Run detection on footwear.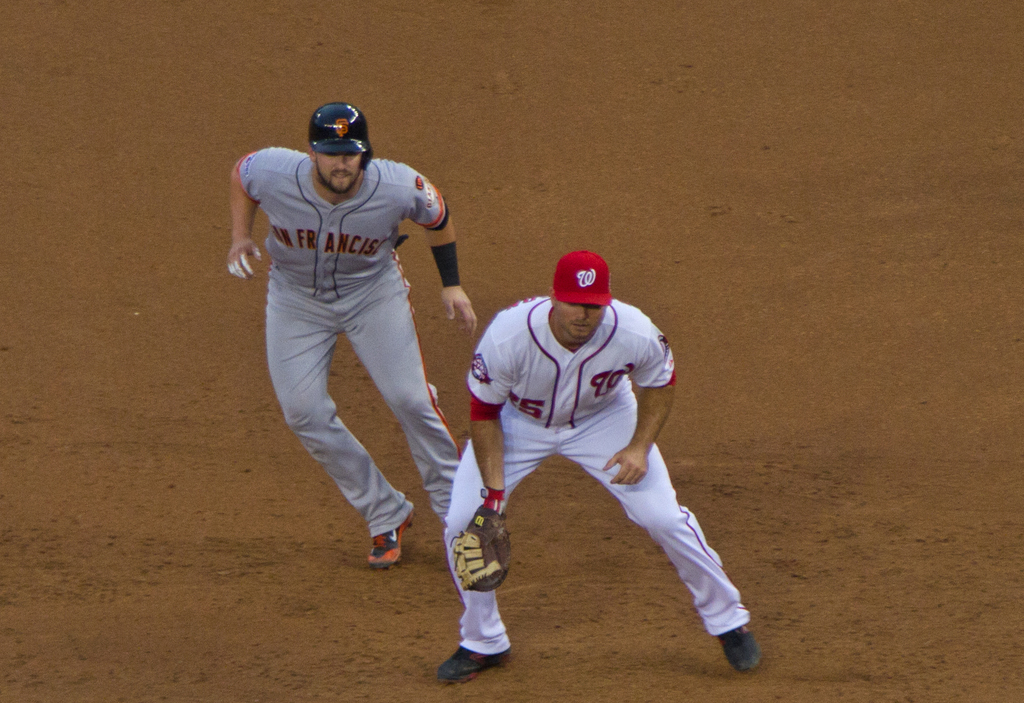
Result: x1=716 y1=623 x2=764 y2=677.
